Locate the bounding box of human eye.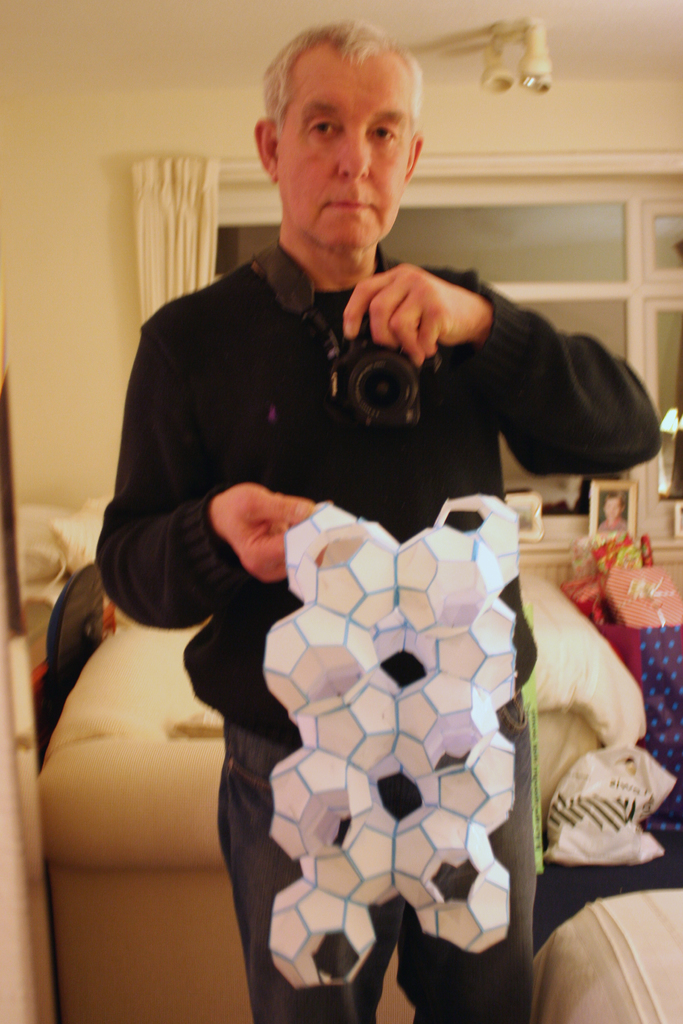
Bounding box: (308,114,345,140).
